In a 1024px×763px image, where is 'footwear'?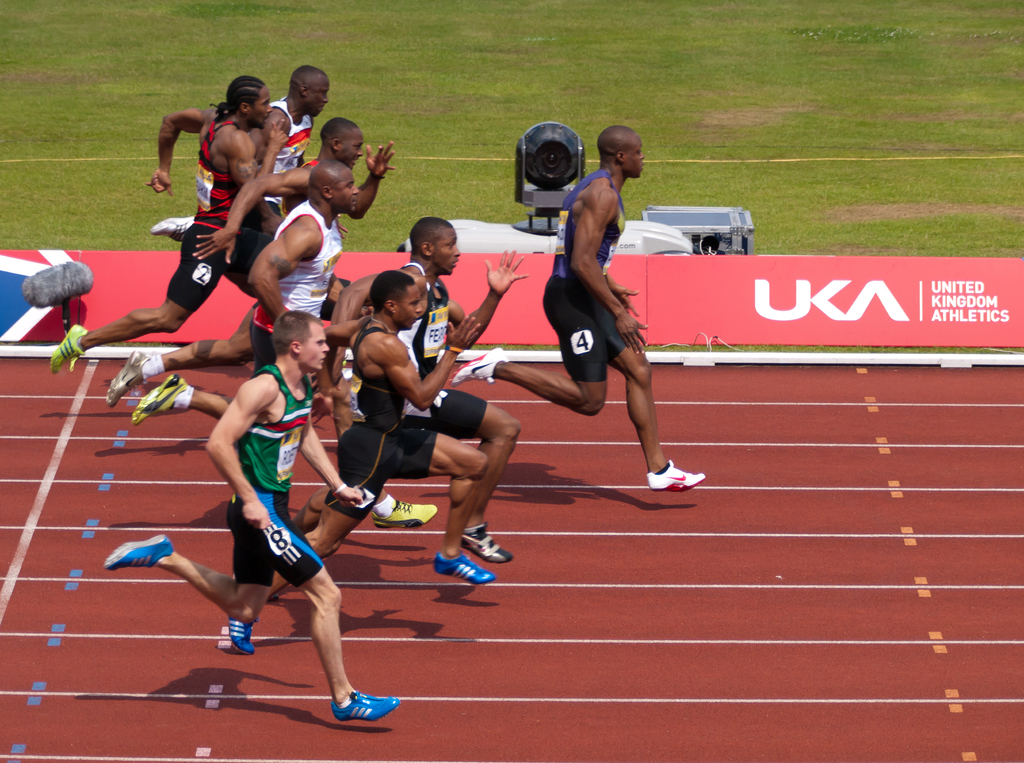
box=[451, 347, 507, 385].
